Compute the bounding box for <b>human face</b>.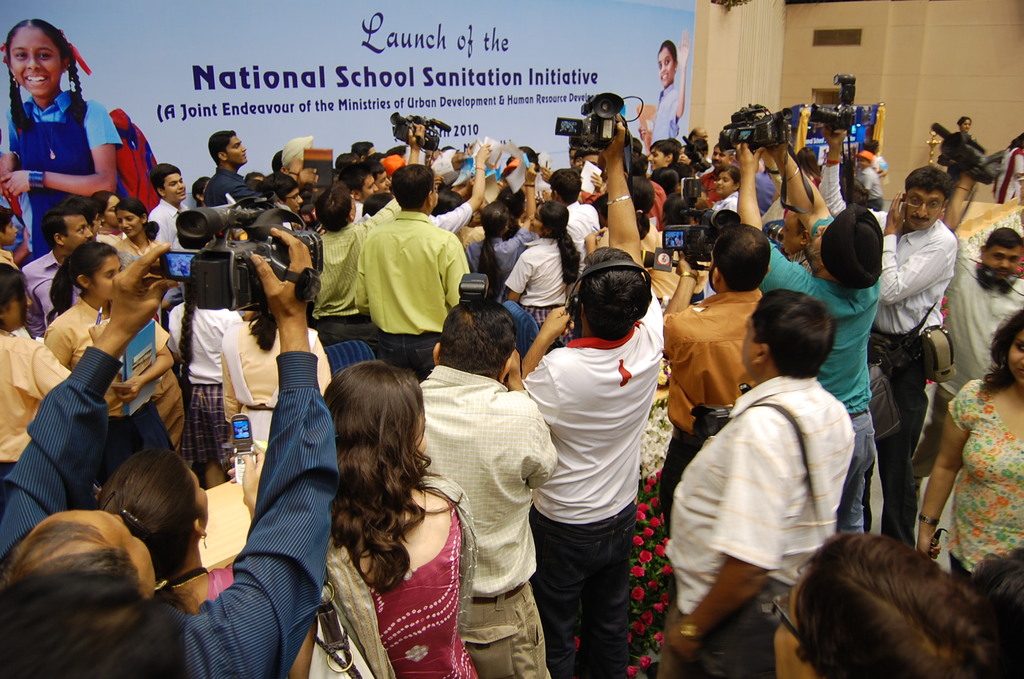
<region>906, 189, 940, 229</region>.
